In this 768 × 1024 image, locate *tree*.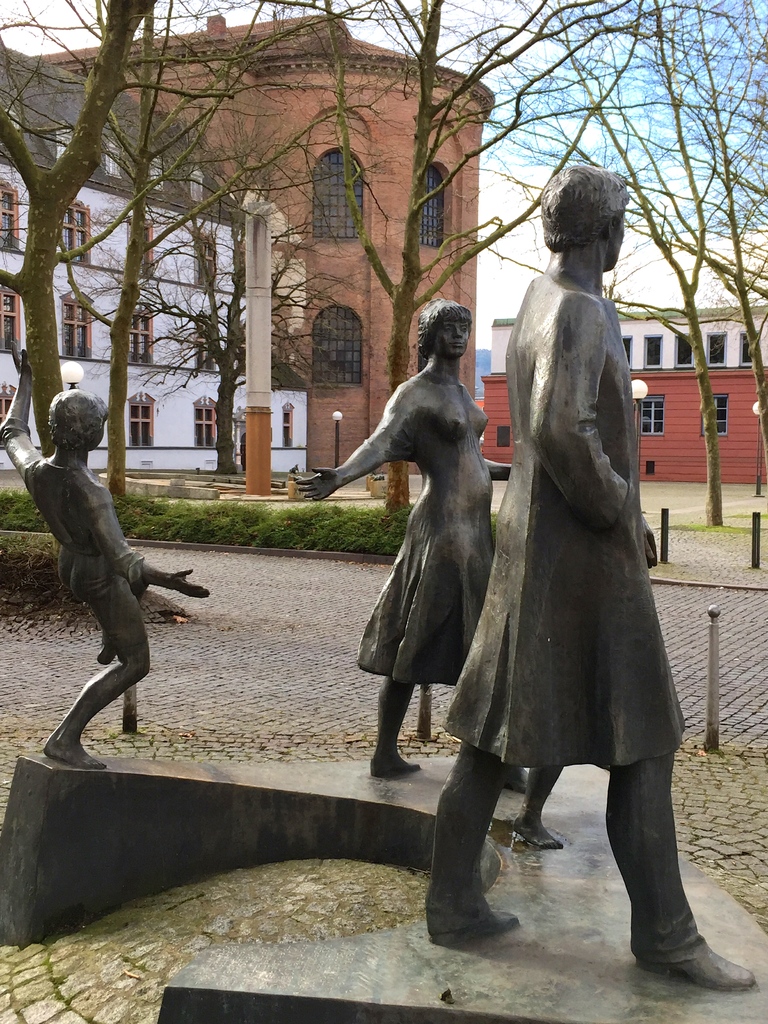
Bounding box: (486, 0, 767, 527).
